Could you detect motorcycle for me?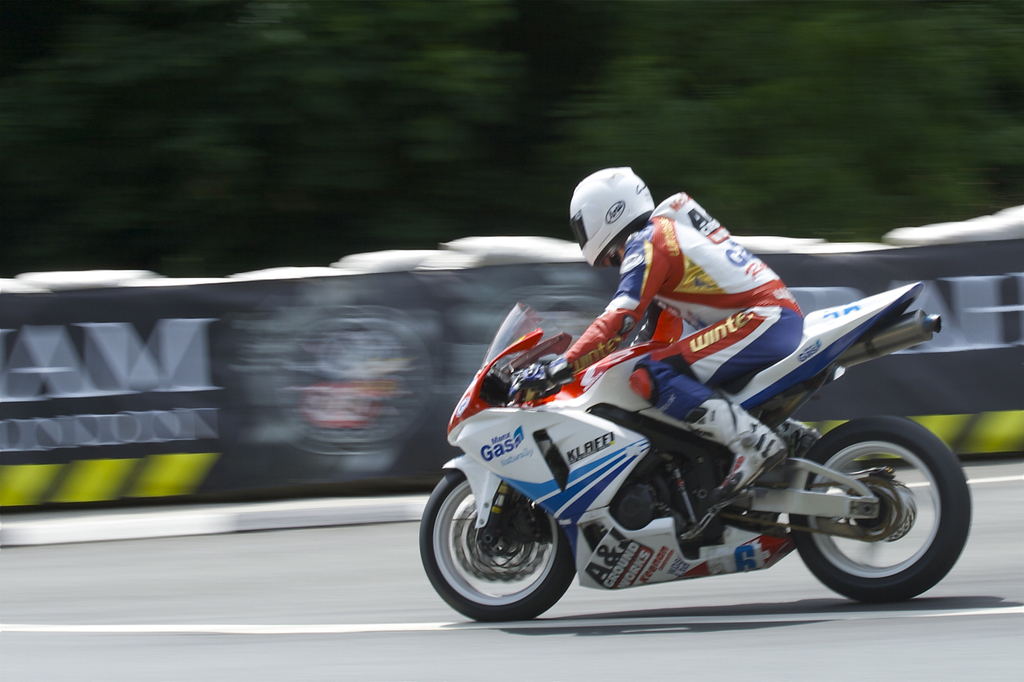
Detection result: box=[419, 282, 954, 624].
